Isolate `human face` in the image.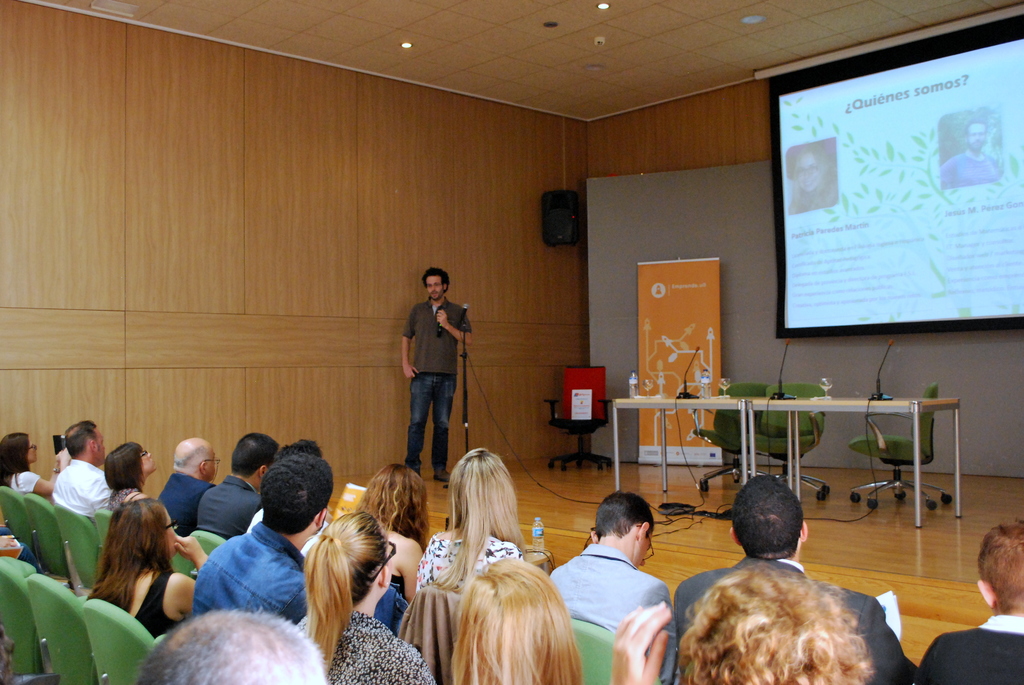
Isolated region: (x1=965, y1=123, x2=985, y2=150).
